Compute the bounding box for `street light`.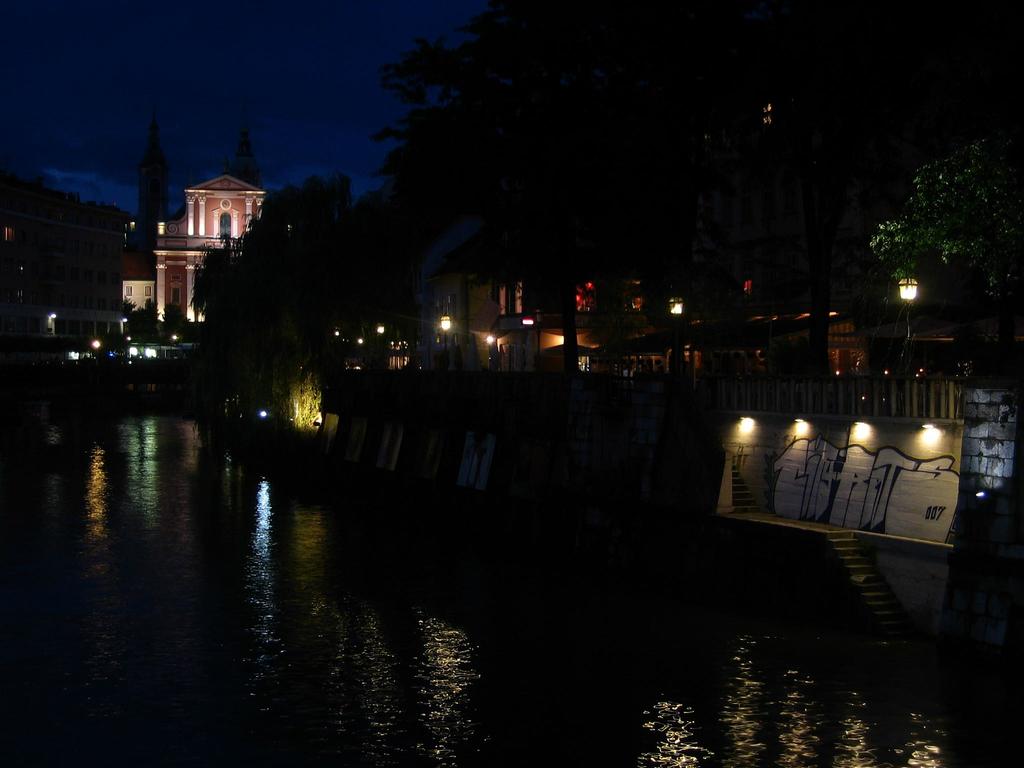
<bbox>359, 335, 366, 381</bbox>.
